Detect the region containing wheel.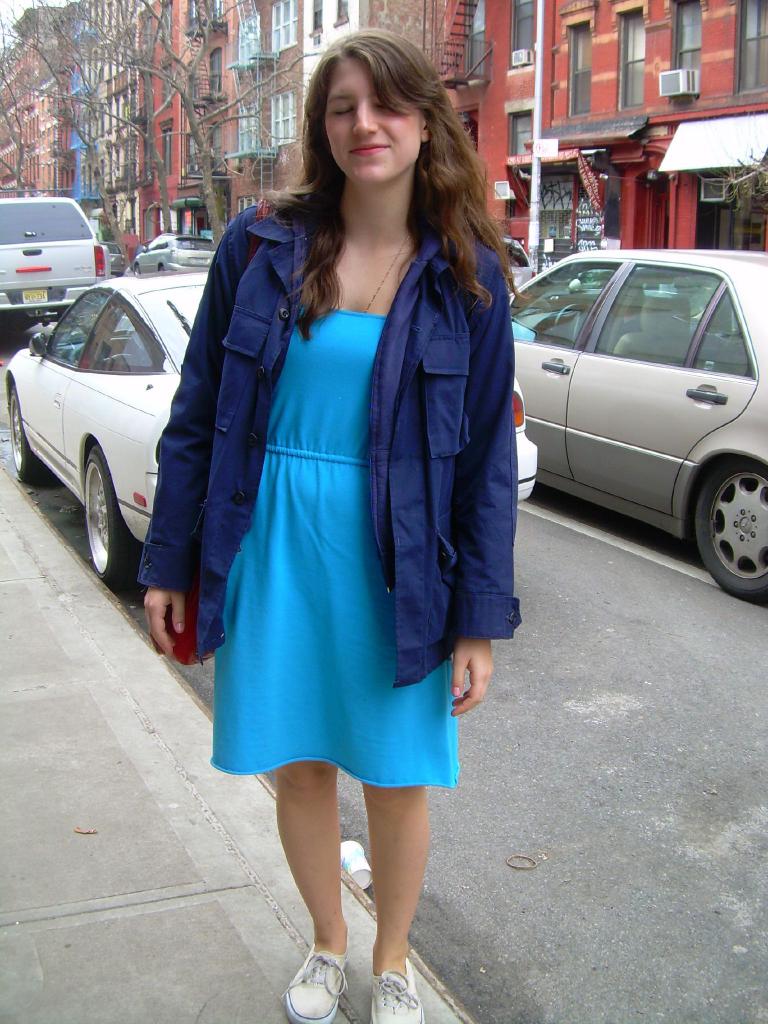
crop(134, 265, 141, 277).
